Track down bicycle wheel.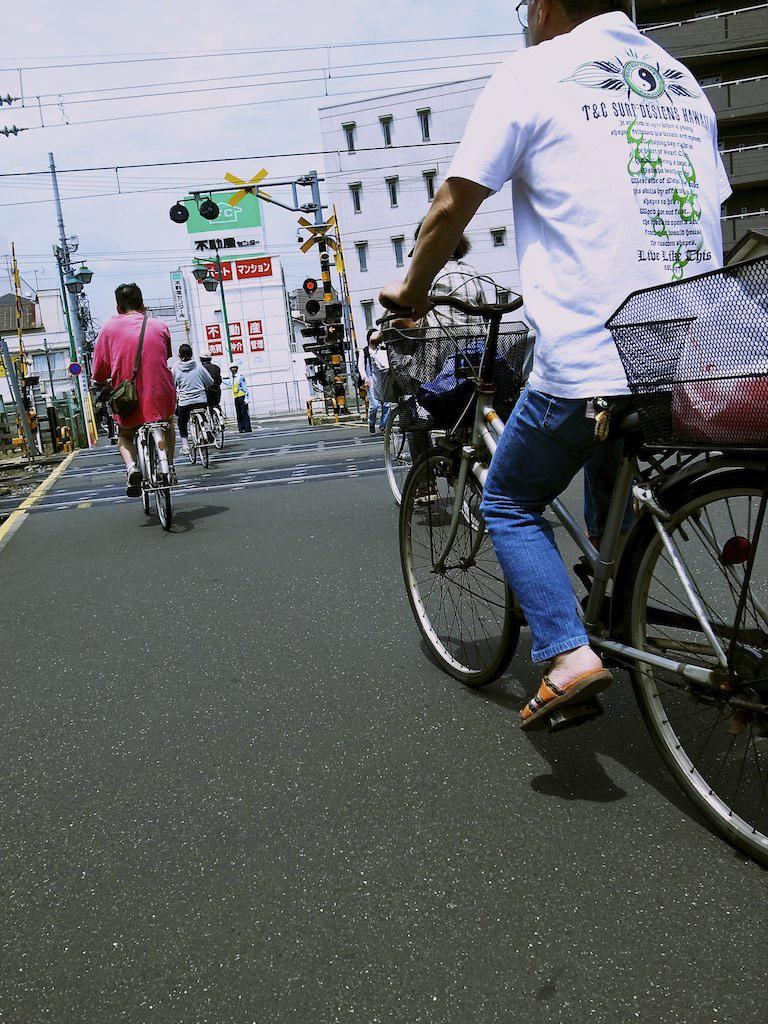
Tracked to 142 476 151 519.
